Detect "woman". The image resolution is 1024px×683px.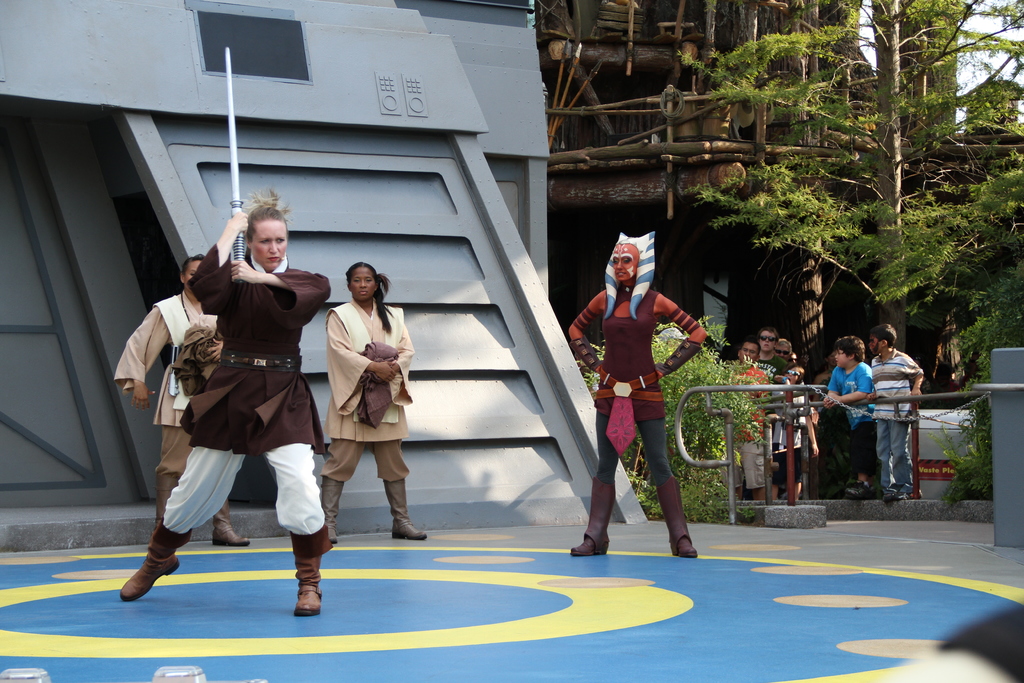
detection(106, 251, 250, 542).
